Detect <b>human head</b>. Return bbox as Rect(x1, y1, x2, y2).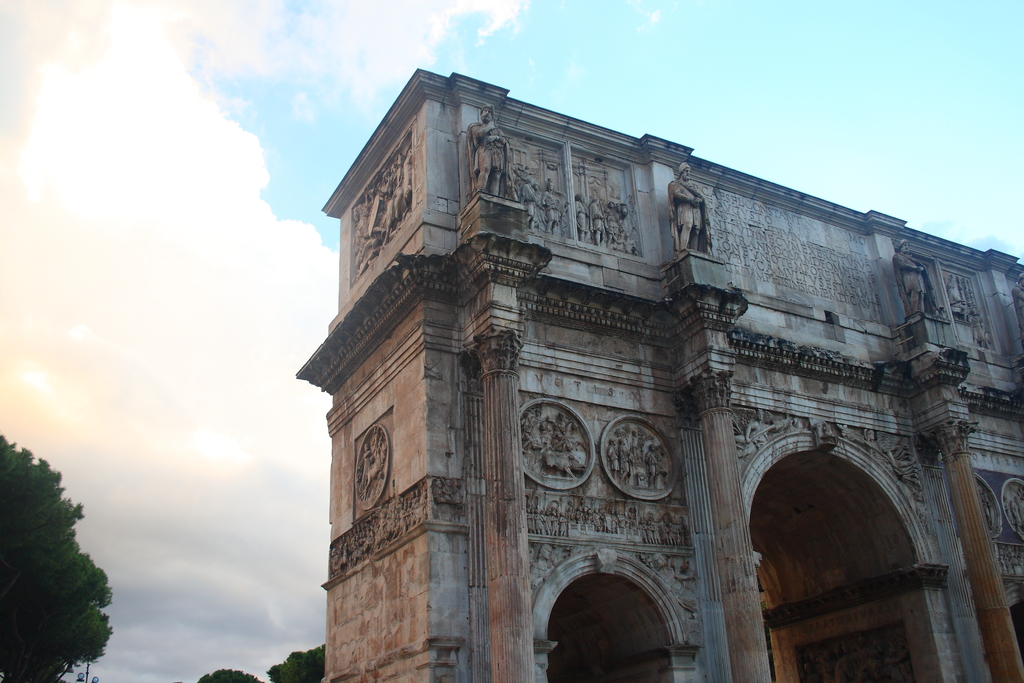
Rect(524, 411, 531, 418).
